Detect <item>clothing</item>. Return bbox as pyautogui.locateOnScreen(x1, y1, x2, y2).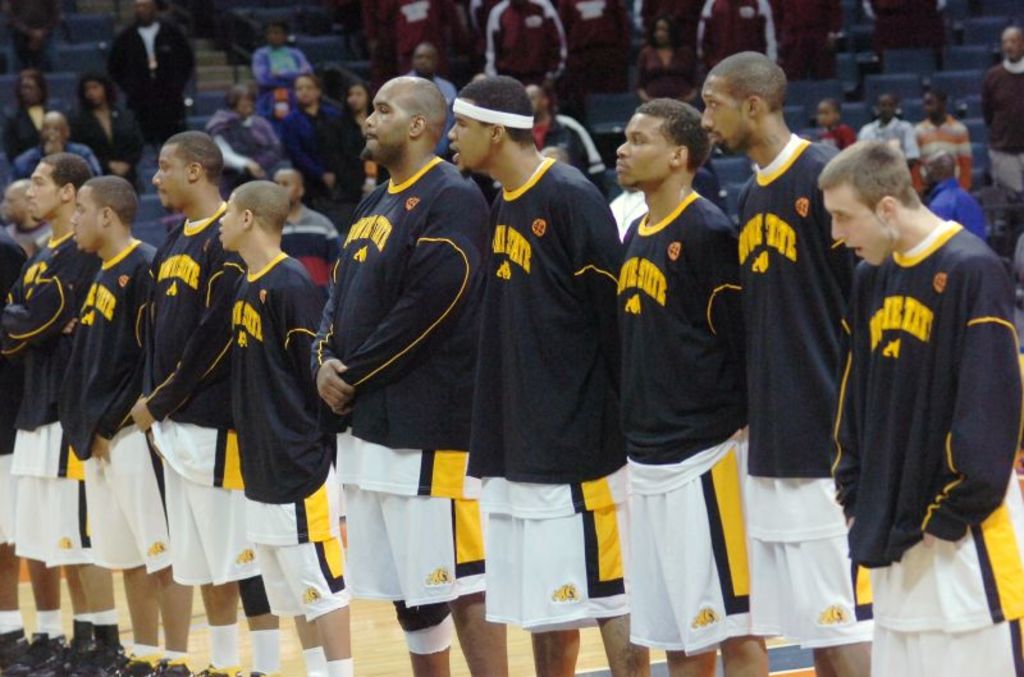
pyautogui.locateOnScreen(275, 92, 364, 193).
